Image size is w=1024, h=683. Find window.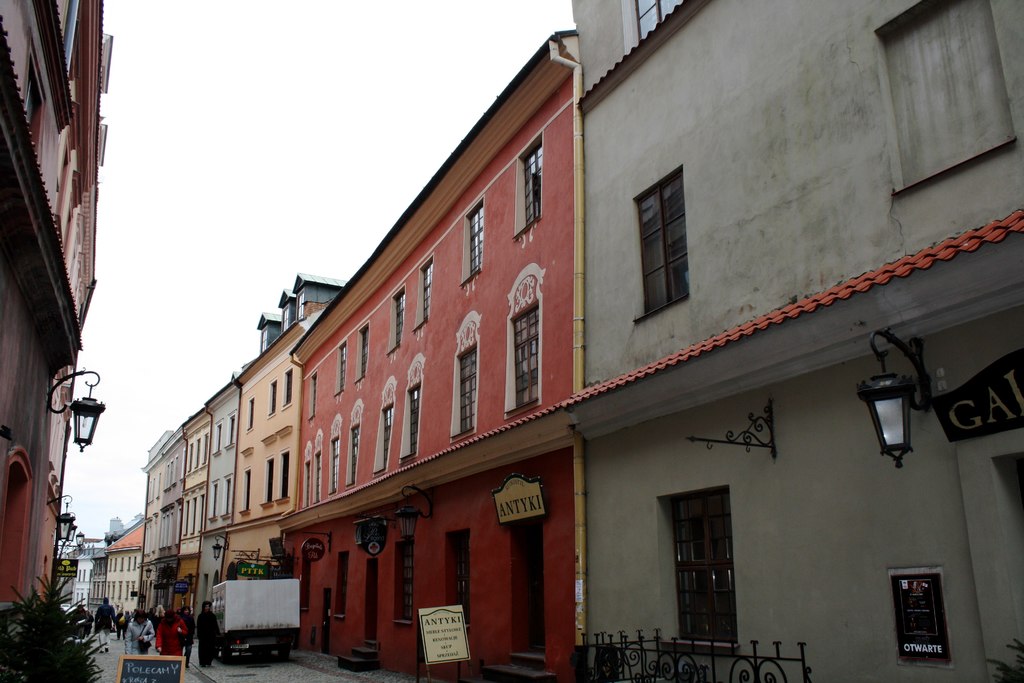
l=397, t=383, r=422, b=465.
